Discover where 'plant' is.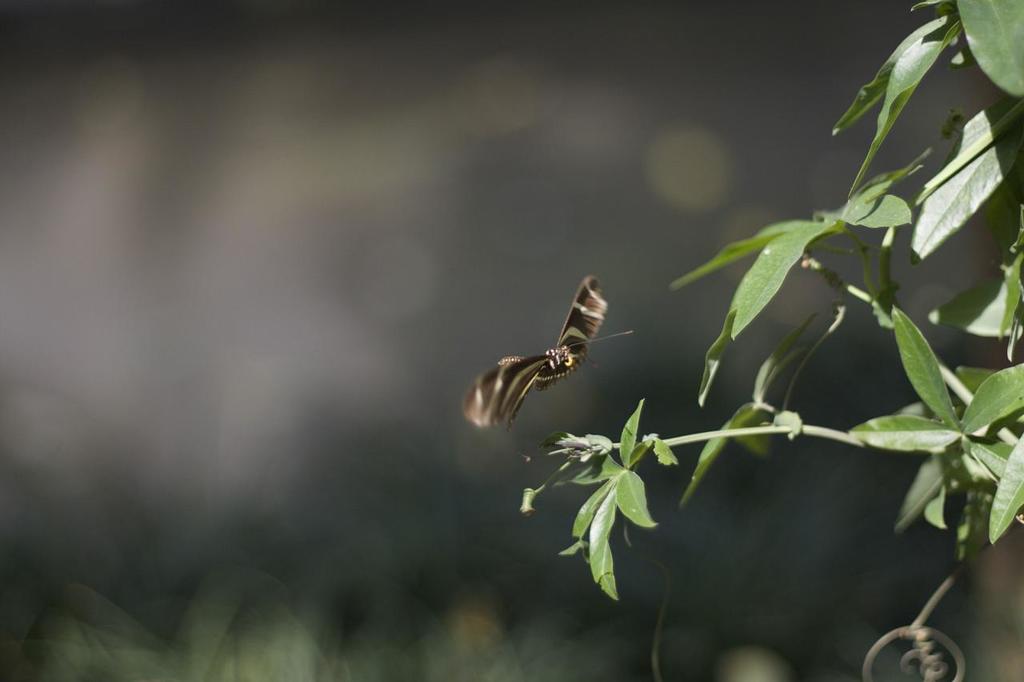
Discovered at crop(518, 0, 1023, 612).
